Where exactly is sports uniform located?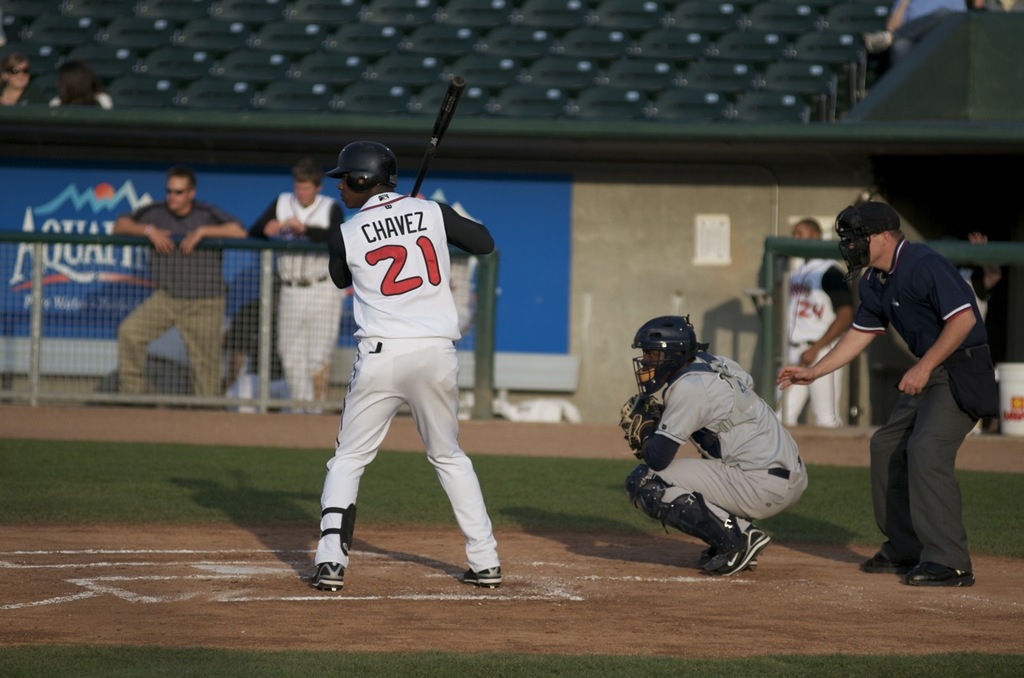
Its bounding box is rect(242, 189, 334, 422).
